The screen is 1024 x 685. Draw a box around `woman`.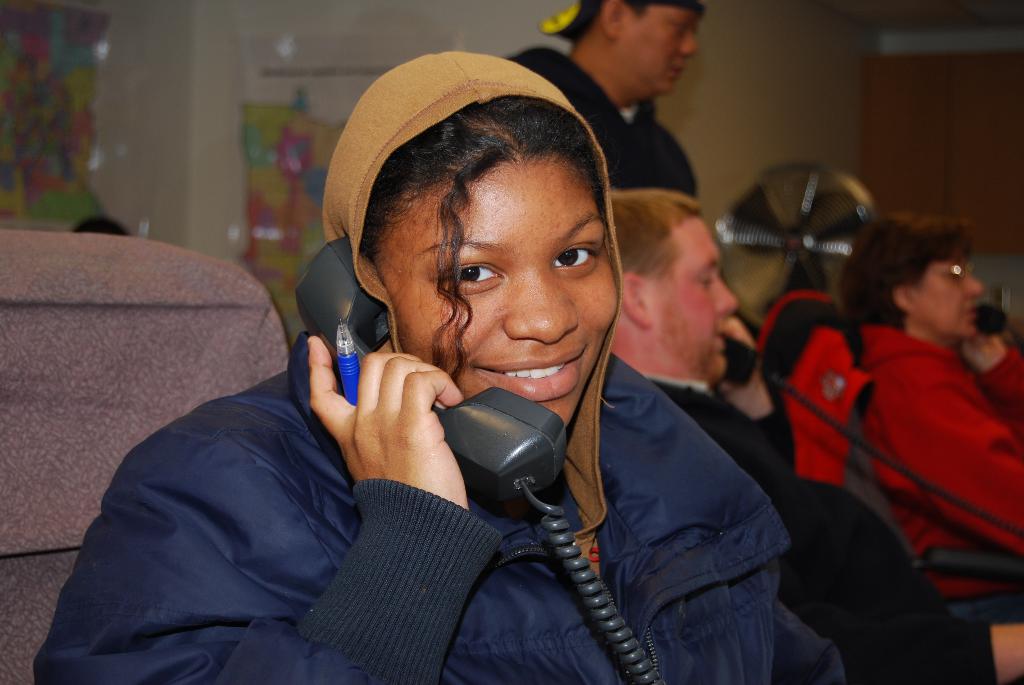
bbox=(792, 203, 1023, 640).
